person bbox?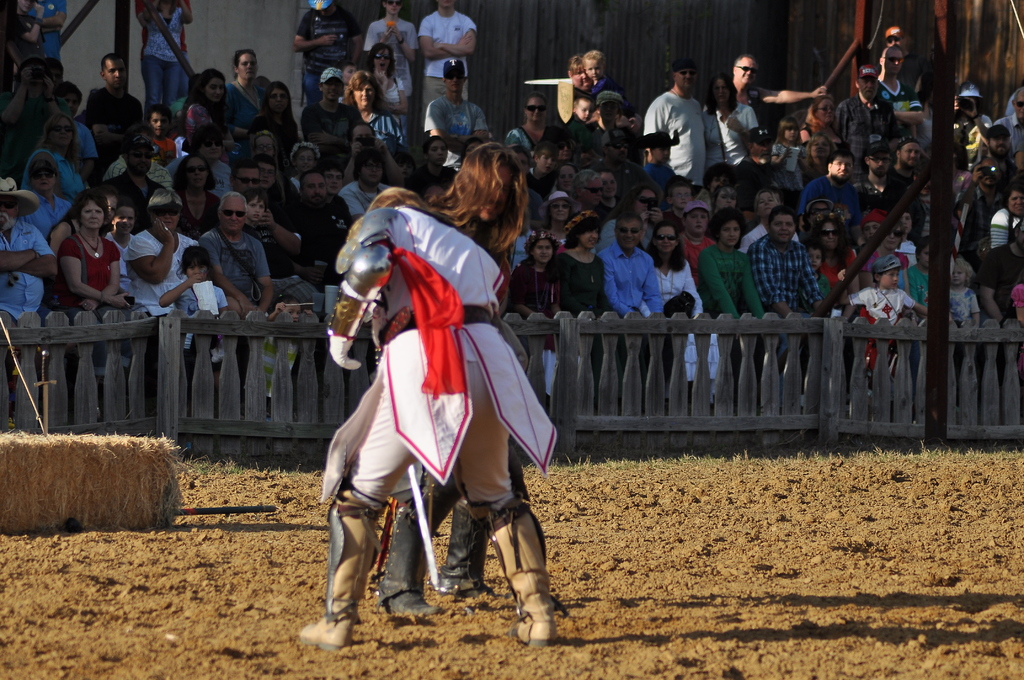
crop(87, 56, 145, 161)
